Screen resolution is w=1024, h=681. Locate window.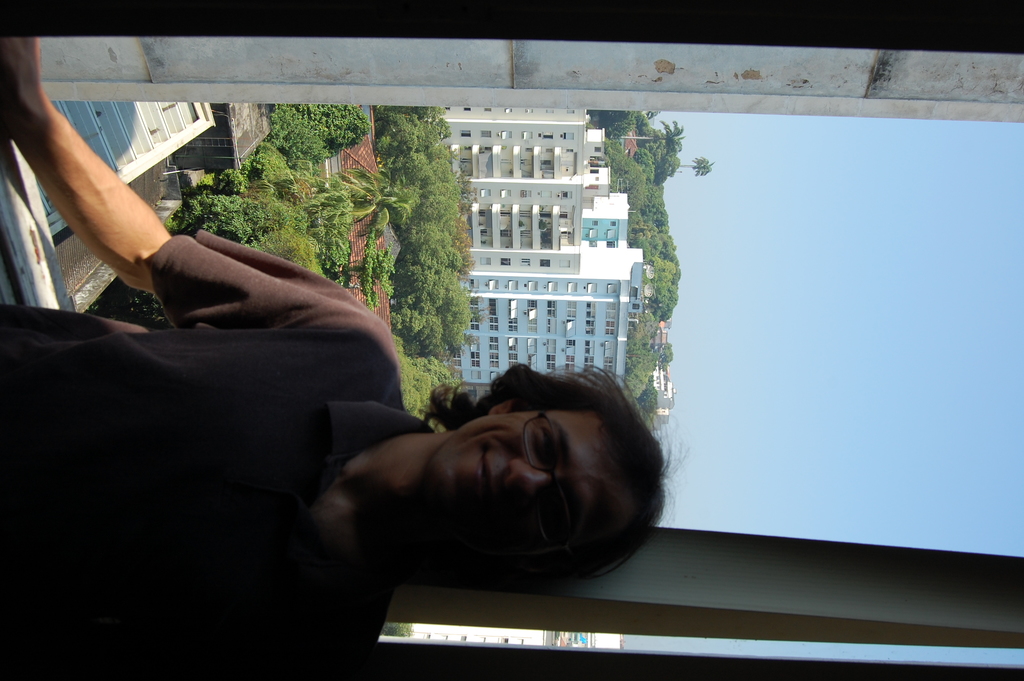
locate(604, 302, 616, 318).
